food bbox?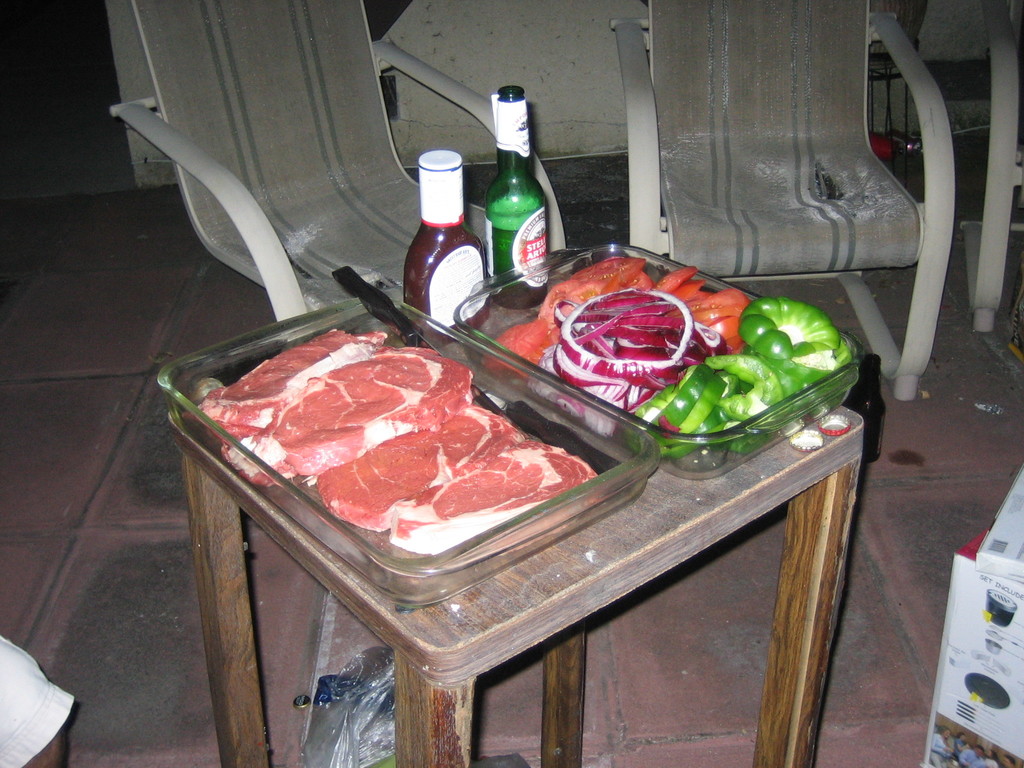
[left=315, top=404, right=523, bottom=540]
